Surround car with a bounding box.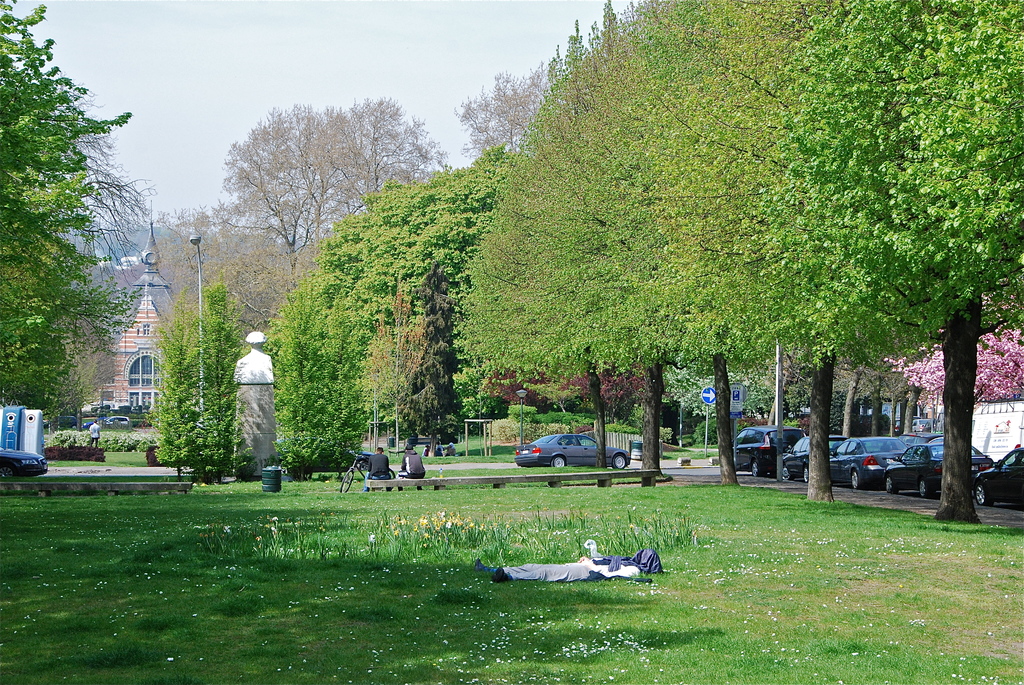
rect(511, 430, 629, 482).
